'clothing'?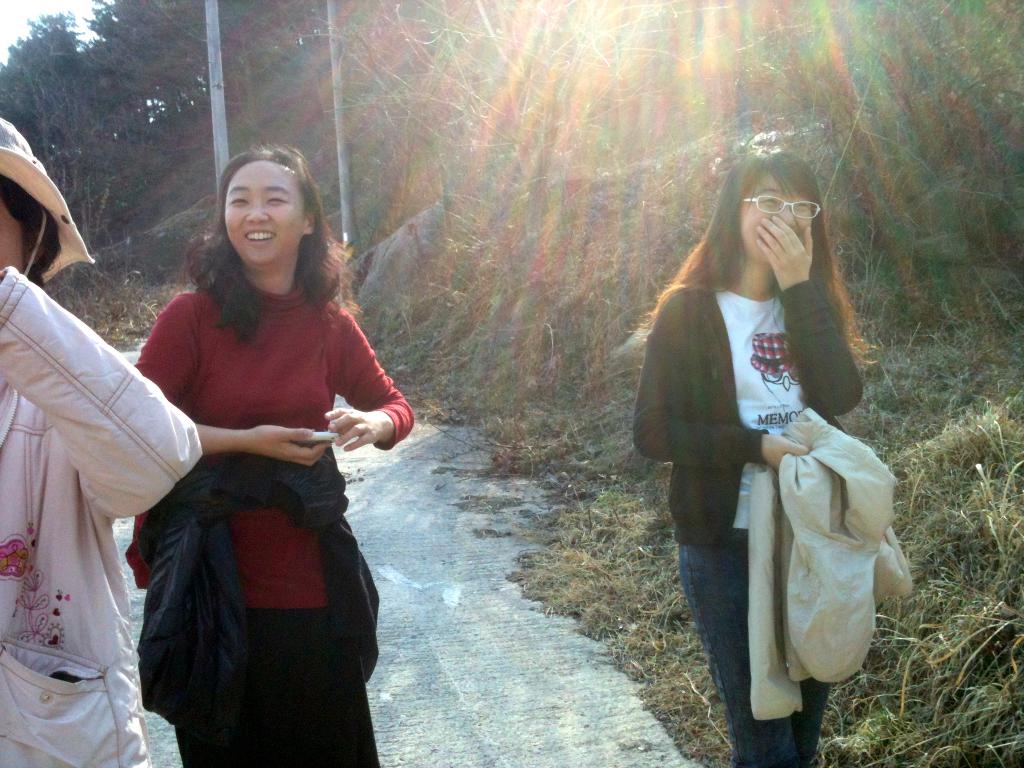
{"left": 627, "top": 264, "right": 865, "bottom": 767}
